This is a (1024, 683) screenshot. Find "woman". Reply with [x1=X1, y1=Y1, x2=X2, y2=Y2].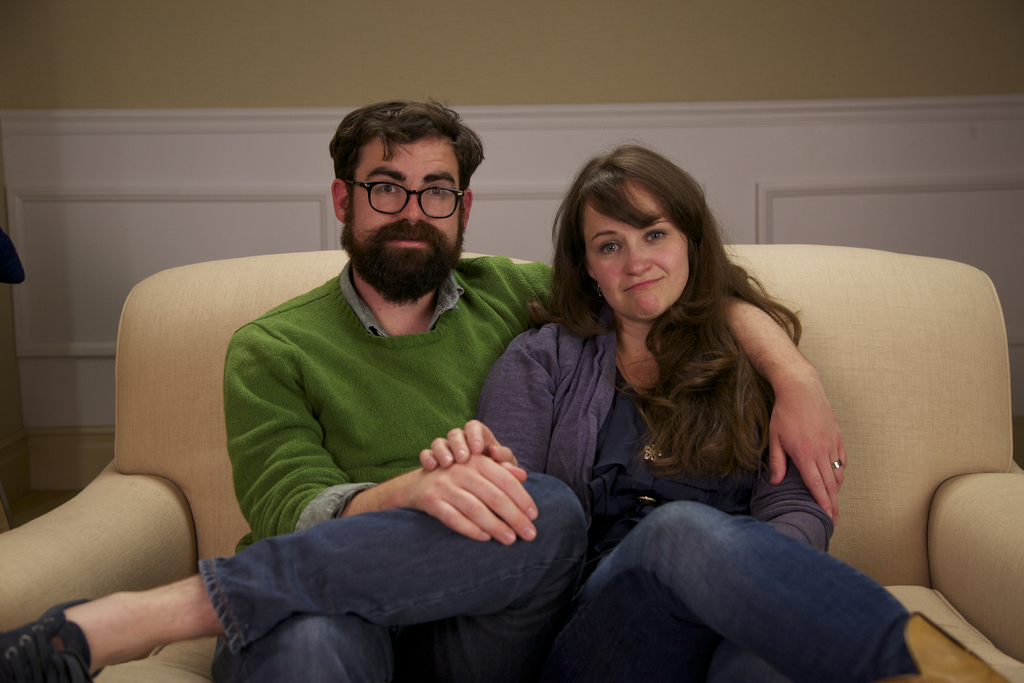
[x1=410, y1=133, x2=996, y2=682].
